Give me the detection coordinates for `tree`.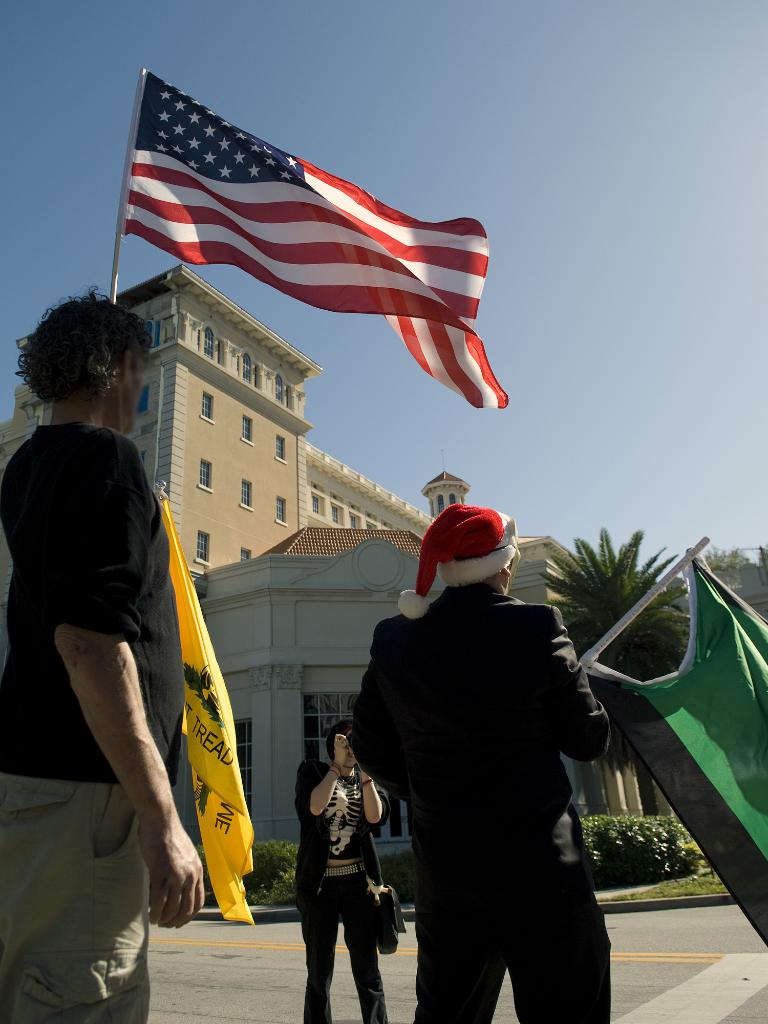
{"x1": 704, "y1": 541, "x2": 753, "y2": 588}.
